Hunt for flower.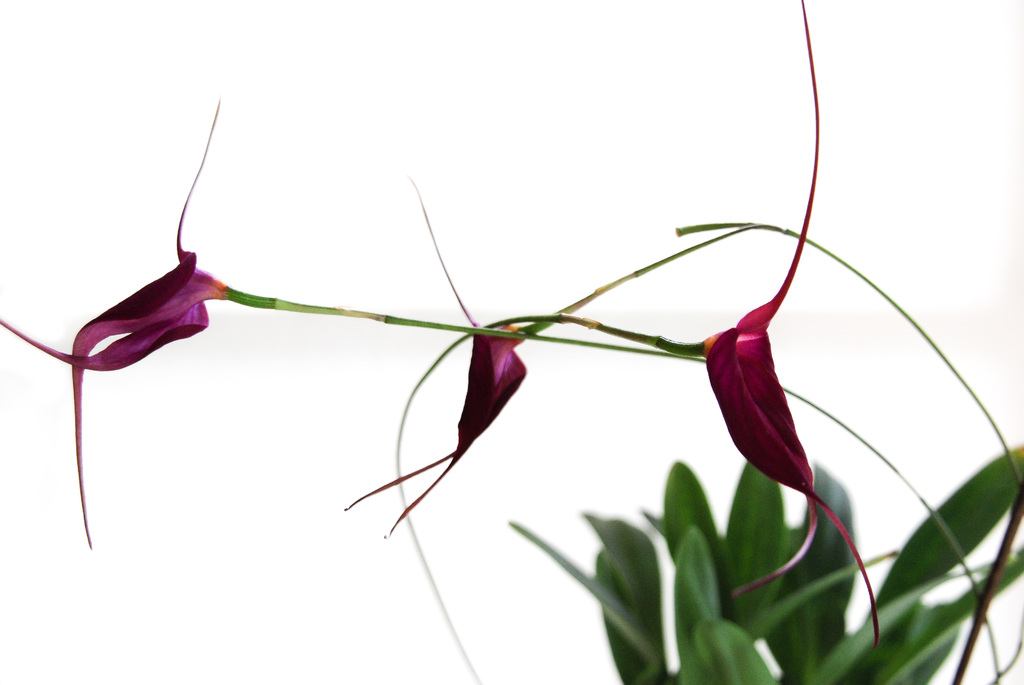
Hunted down at box=[342, 168, 527, 537].
